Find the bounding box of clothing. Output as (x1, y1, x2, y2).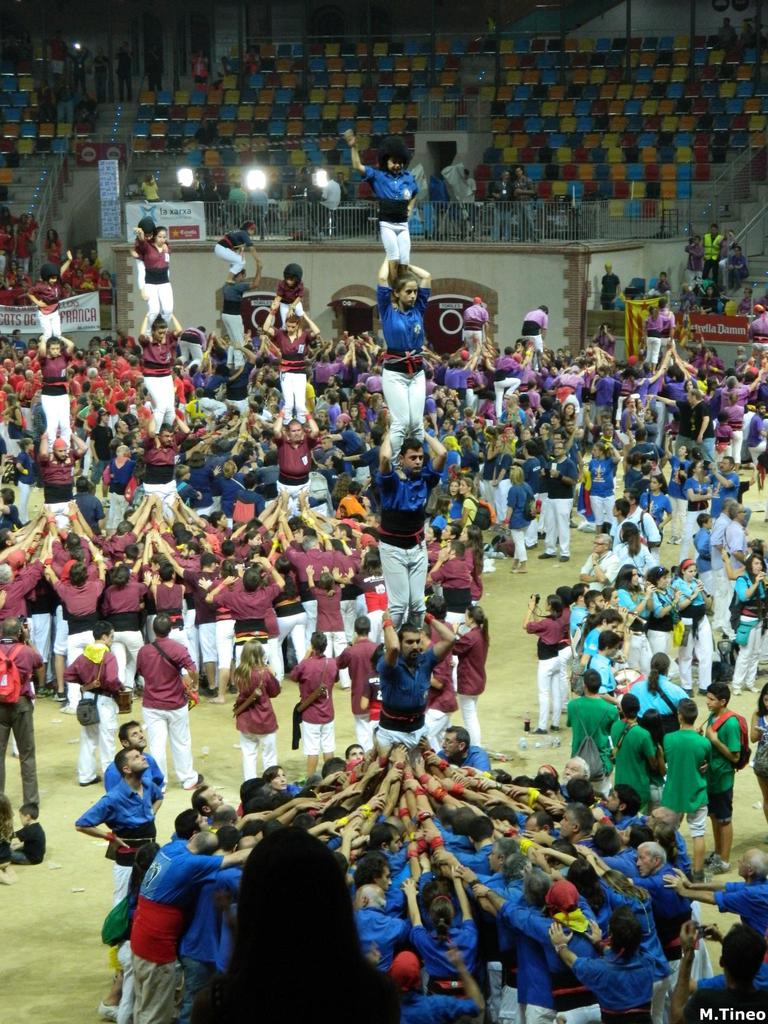
(721, 20, 737, 42).
